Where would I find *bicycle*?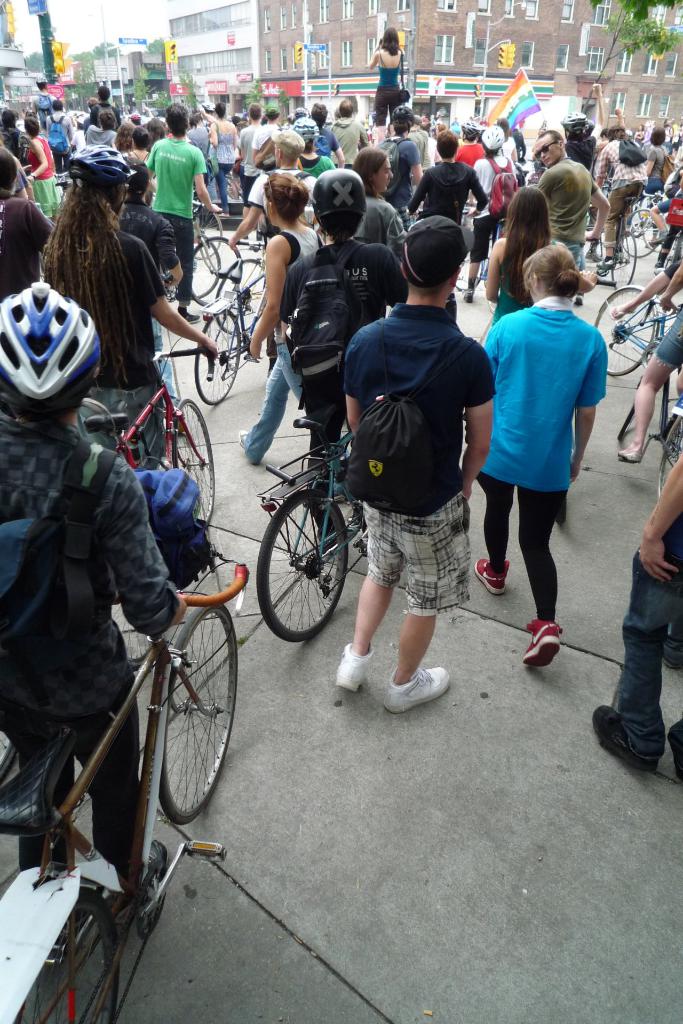
At left=612, top=383, right=682, bottom=496.
